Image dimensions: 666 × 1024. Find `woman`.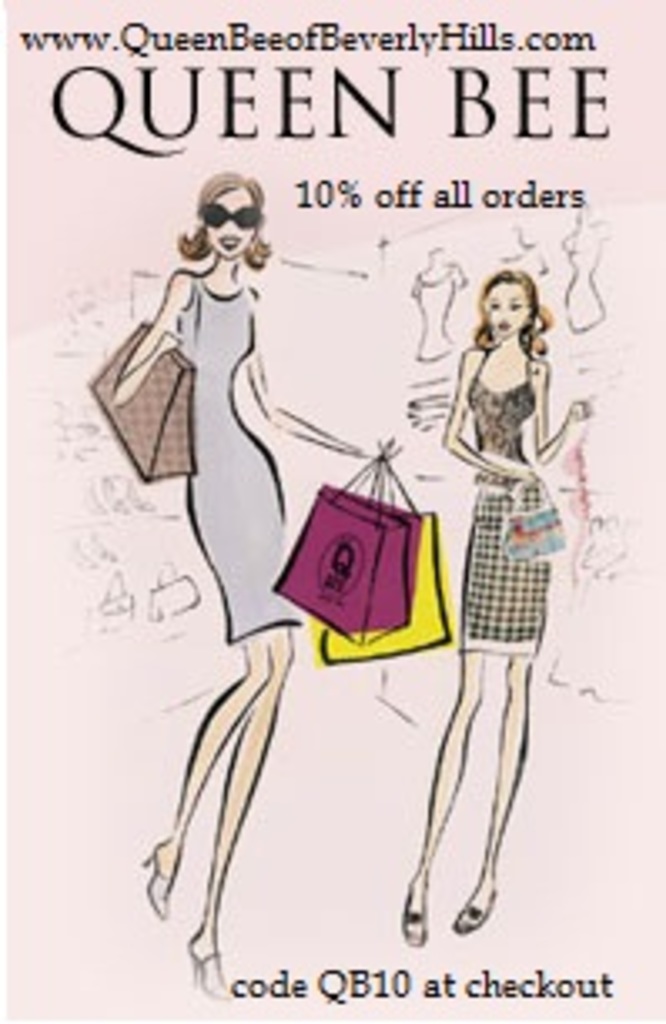
box(398, 268, 589, 944).
